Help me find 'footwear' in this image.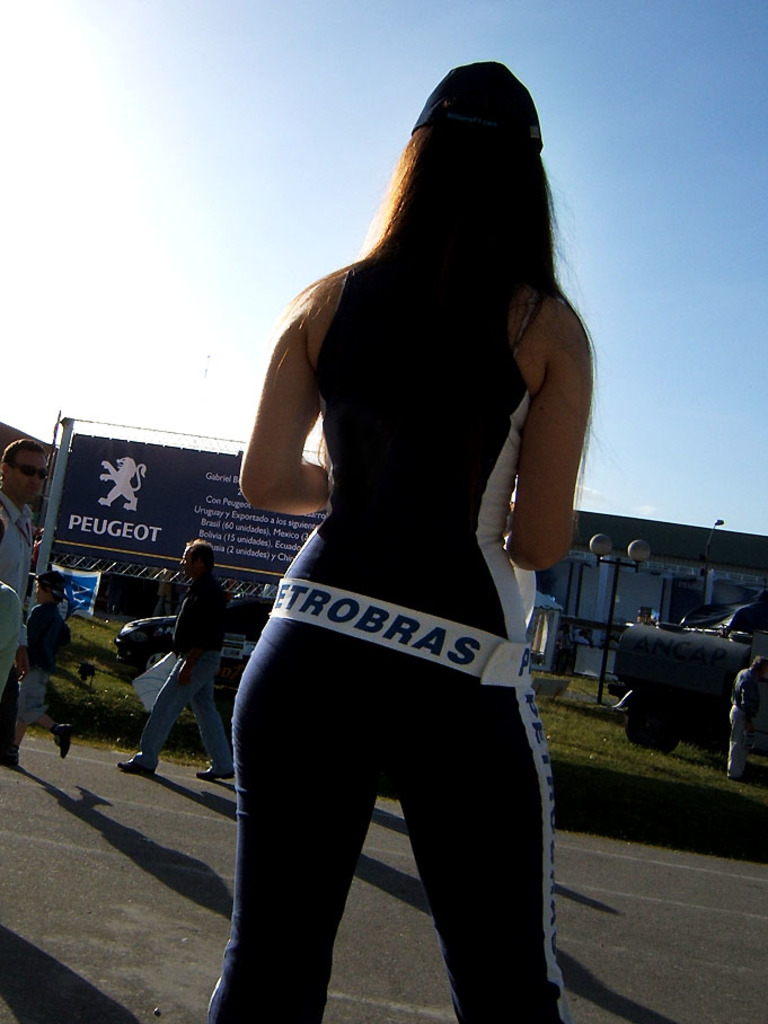
Found it: <bbox>52, 723, 76, 760</bbox>.
